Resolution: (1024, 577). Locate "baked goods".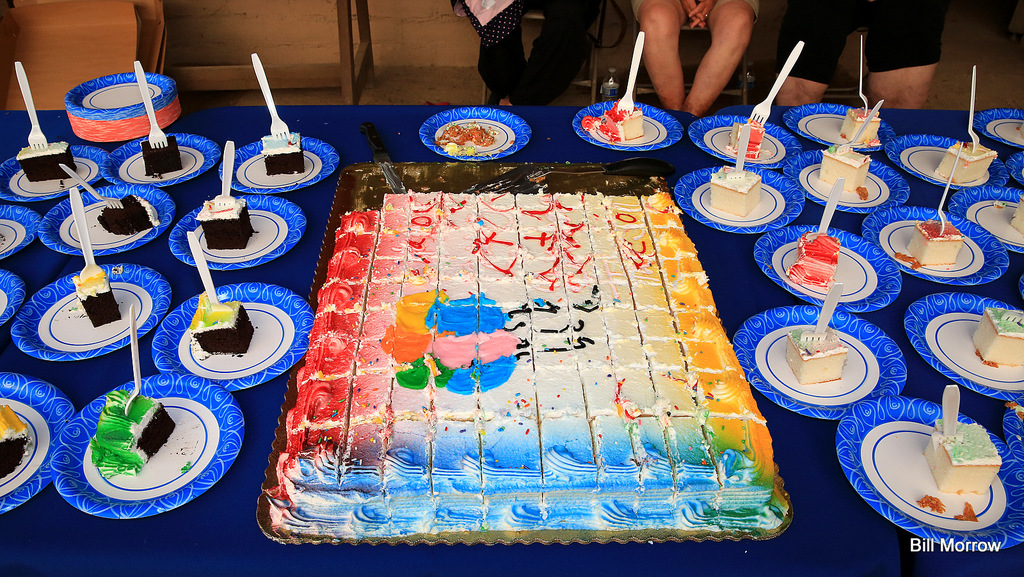
73:276:120:326.
